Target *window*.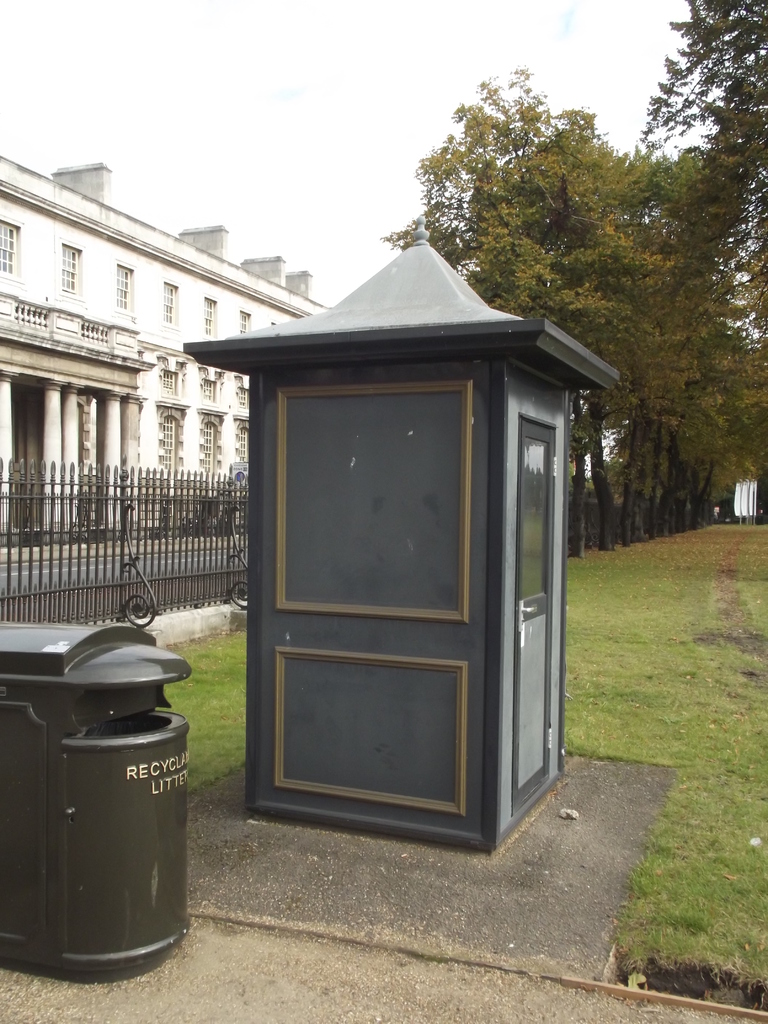
Target region: (x1=202, y1=403, x2=228, y2=483).
